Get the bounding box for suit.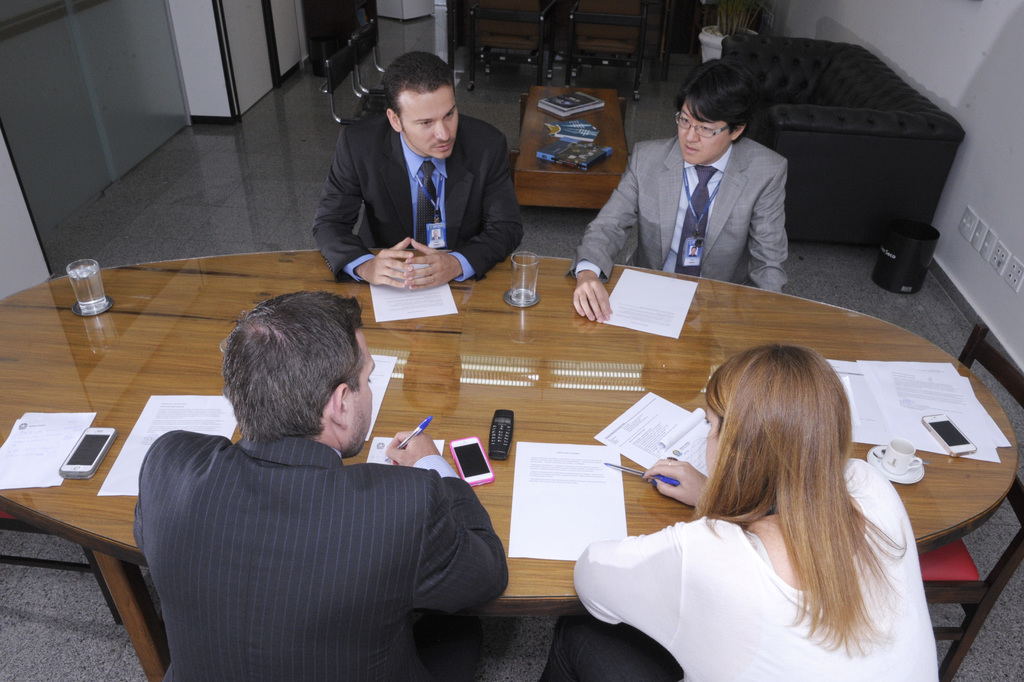
[309, 117, 524, 284].
